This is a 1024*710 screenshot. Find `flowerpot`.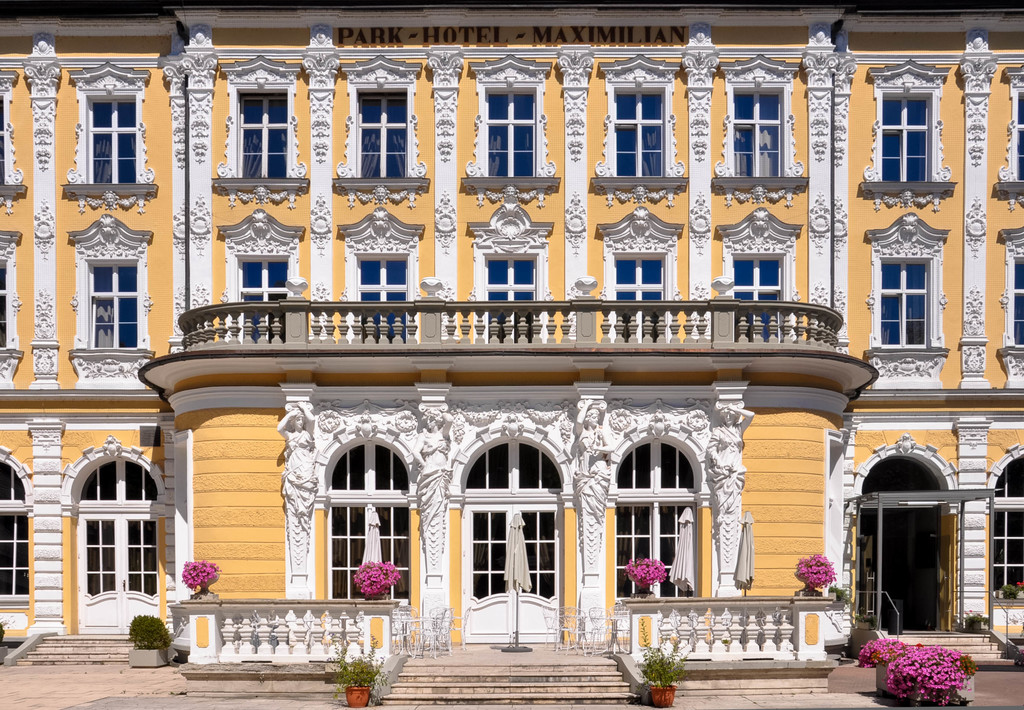
Bounding box: box=[623, 571, 646, 589].
